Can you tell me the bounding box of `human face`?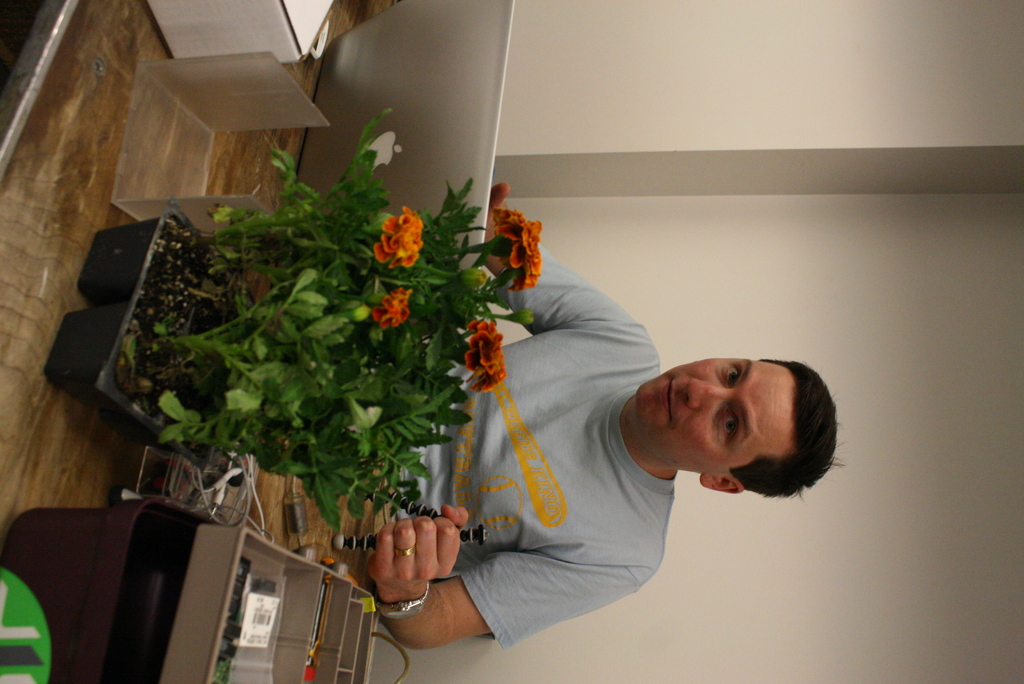
[640,357,794,466].
